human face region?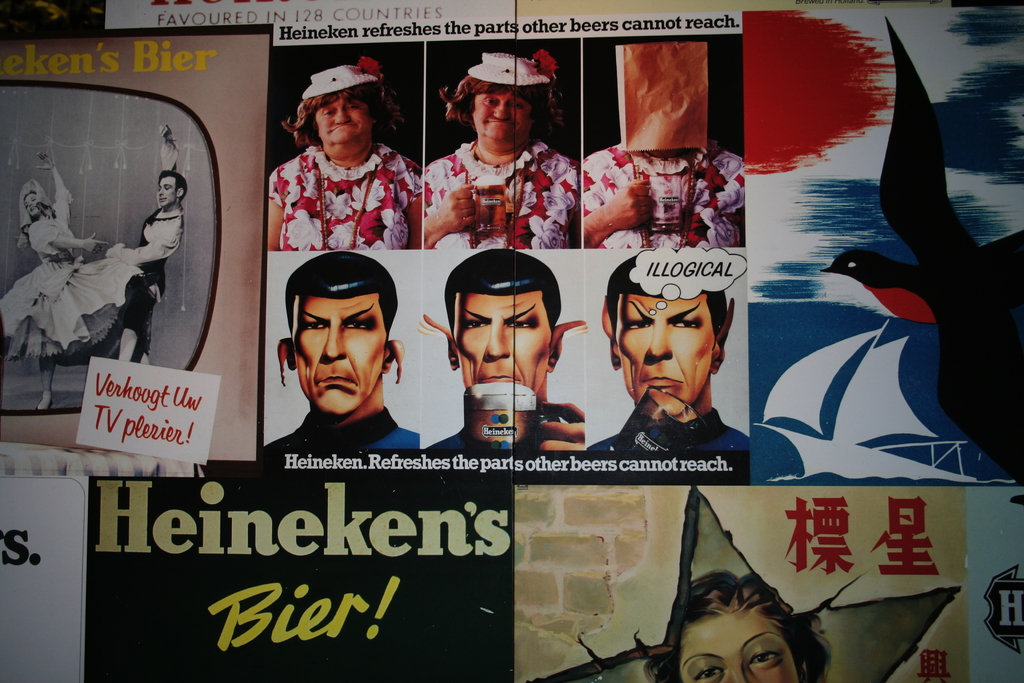
<region>20, 190, 42, 218</region>
